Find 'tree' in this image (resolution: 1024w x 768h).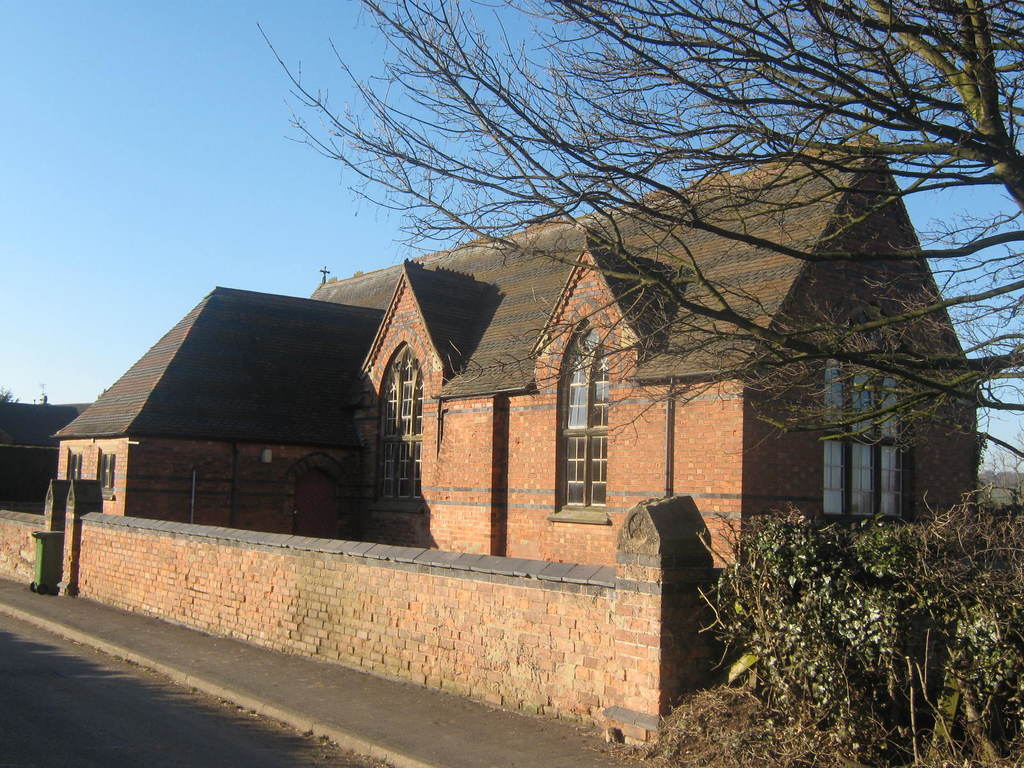
box=[256, 0, 1023, 517].
